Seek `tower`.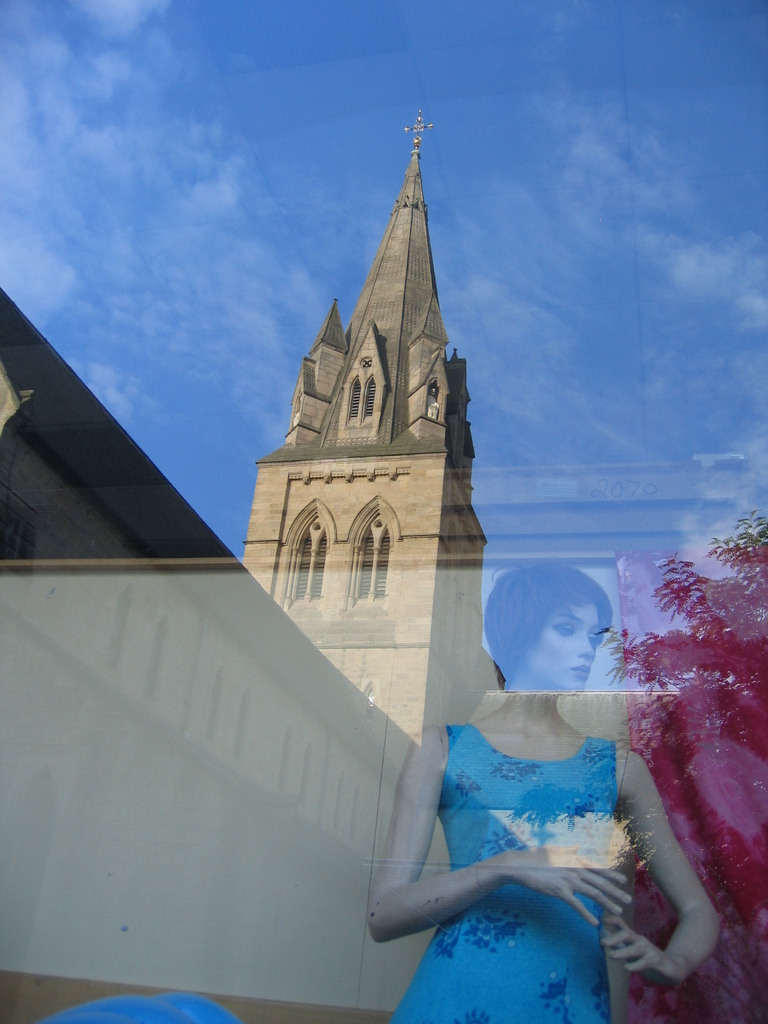
crop(0, 102, 585, 1018).
